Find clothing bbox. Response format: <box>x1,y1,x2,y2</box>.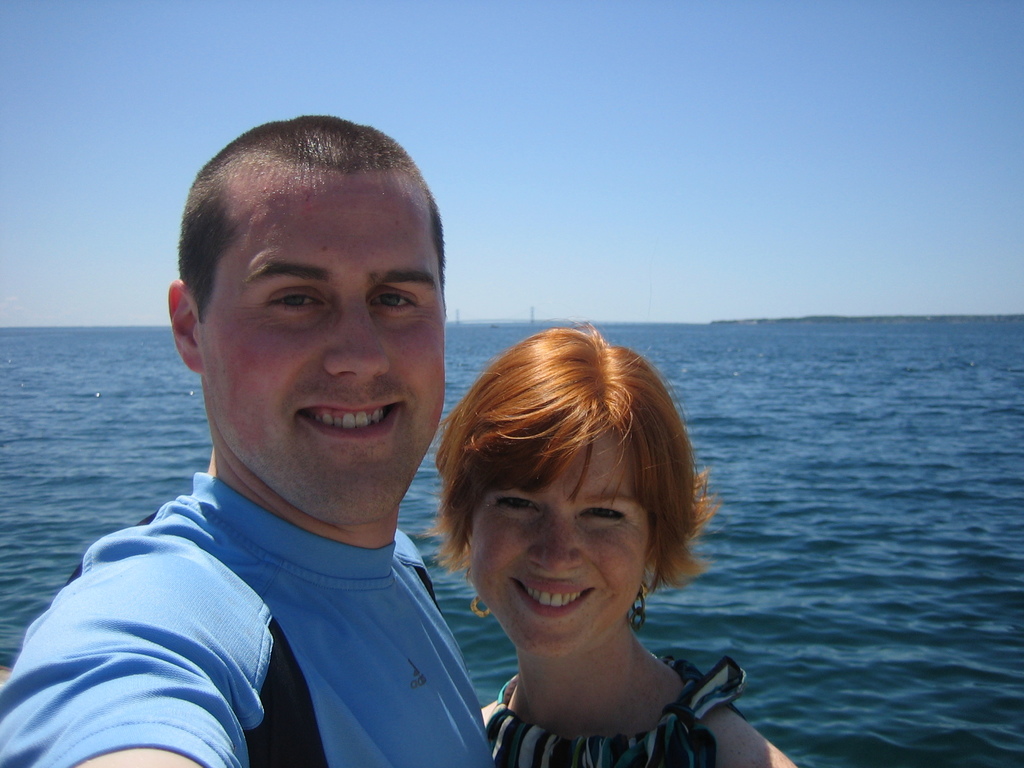
<box>4,468,517,767</box>.
